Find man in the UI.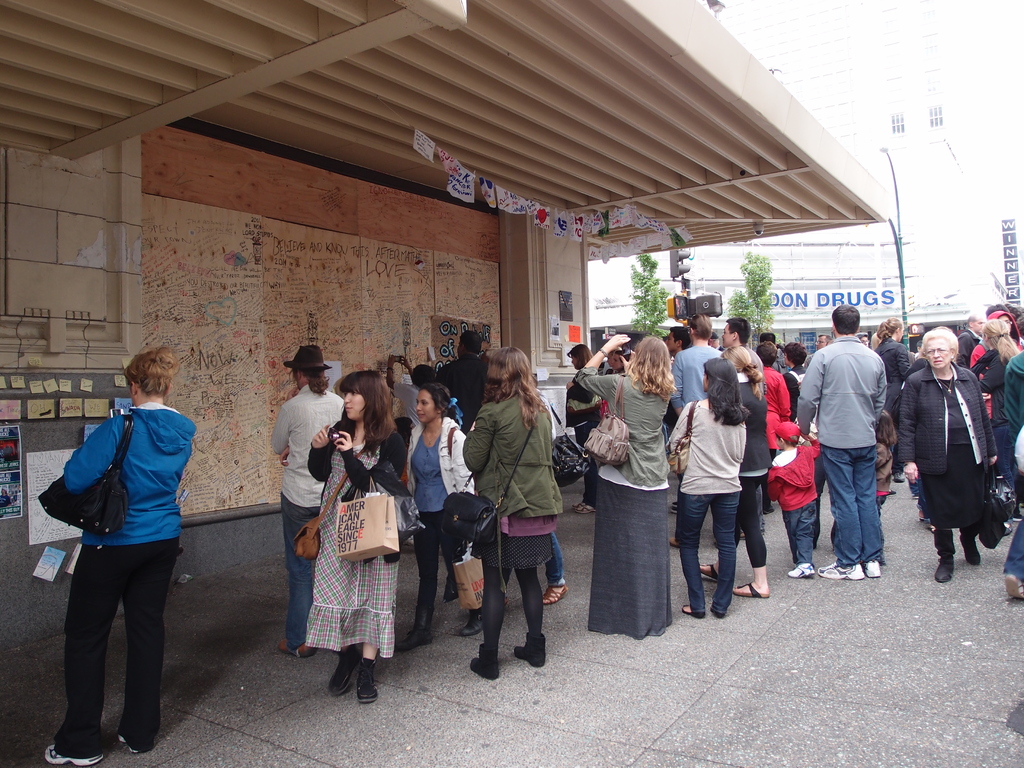
UI element at {"left": 669, "top": 315, "right": 724, "bottom": 415}.
